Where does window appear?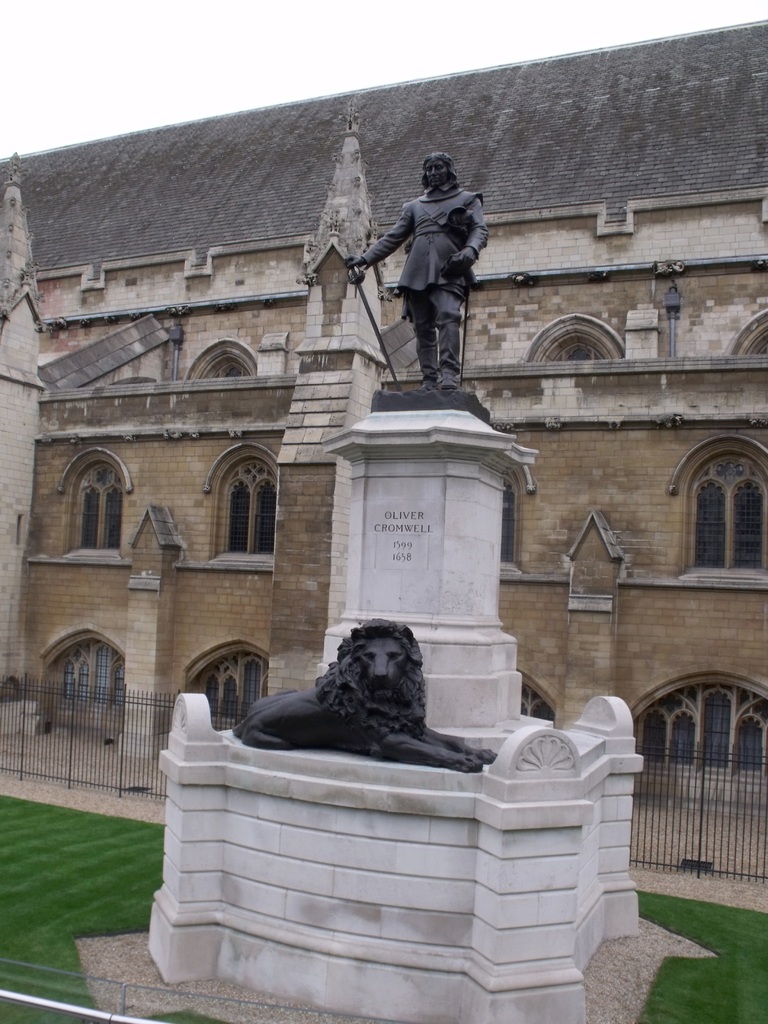
Appears at crop(186, 640, 277, 743).
